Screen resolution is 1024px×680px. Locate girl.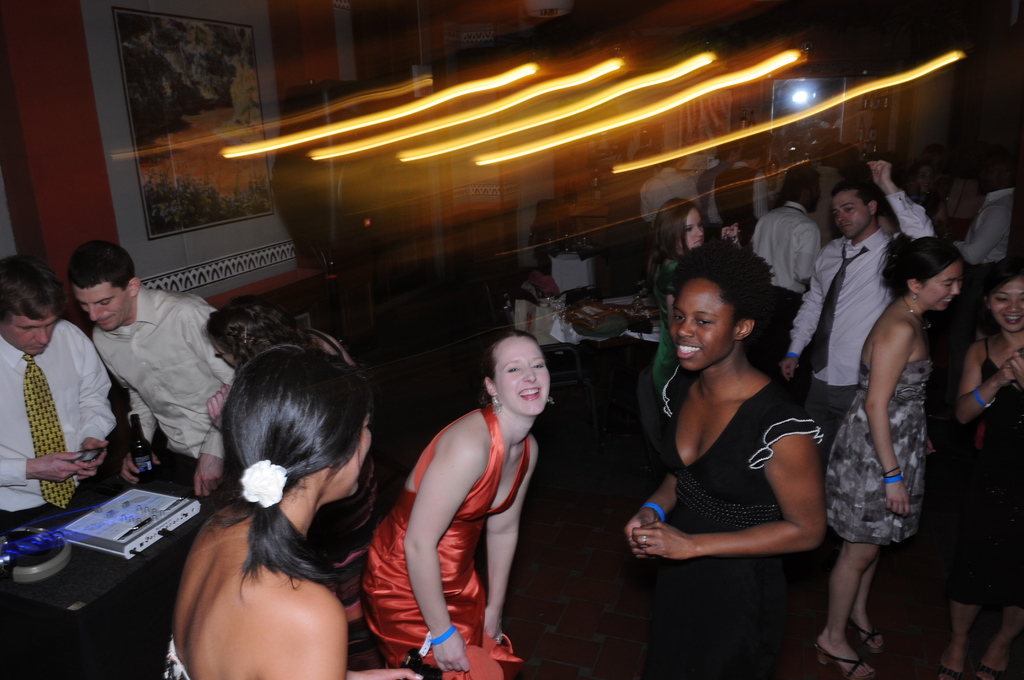
(150, 337, 408, 679).
